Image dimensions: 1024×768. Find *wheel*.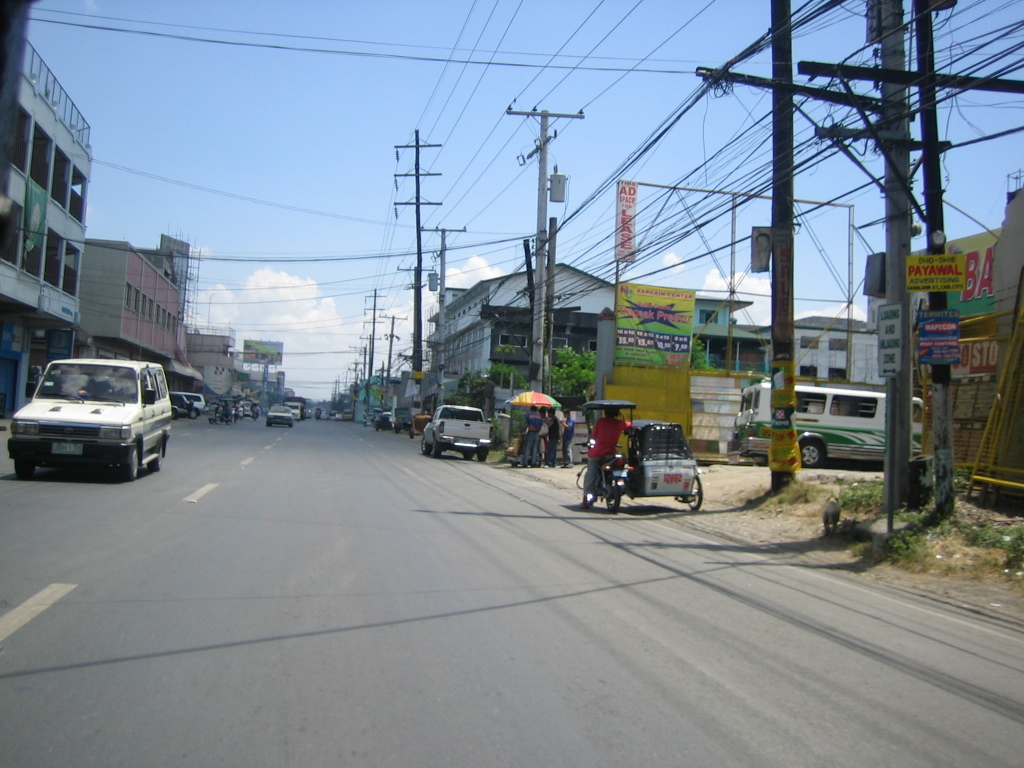
l=291, t=424, r=294, b=427.
